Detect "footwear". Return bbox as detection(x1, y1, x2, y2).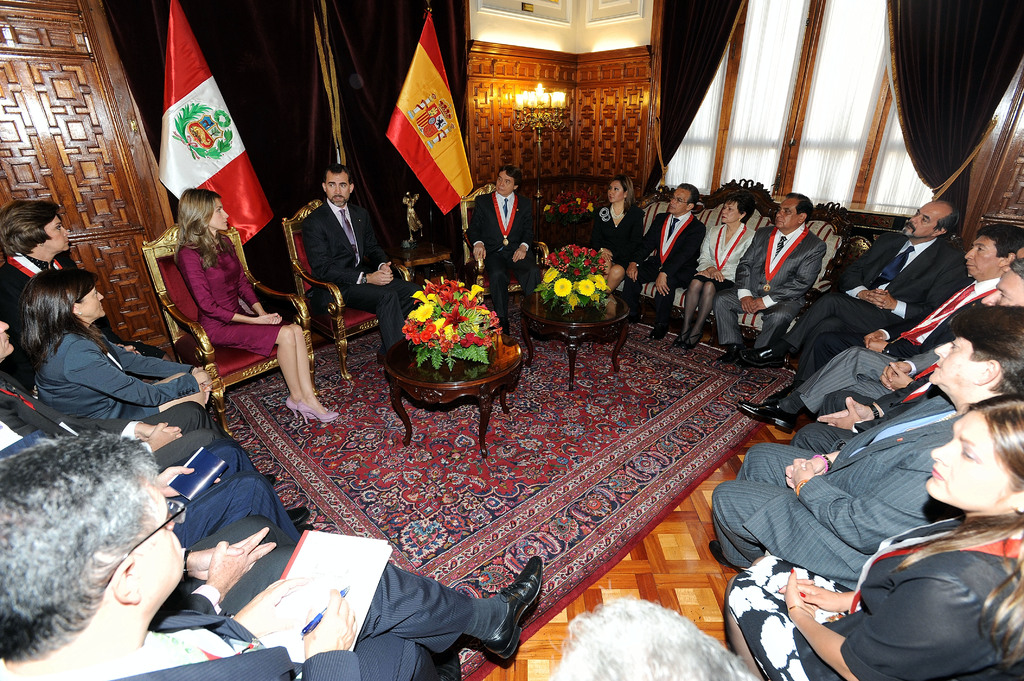
detection(651, 323, 676, 339).
